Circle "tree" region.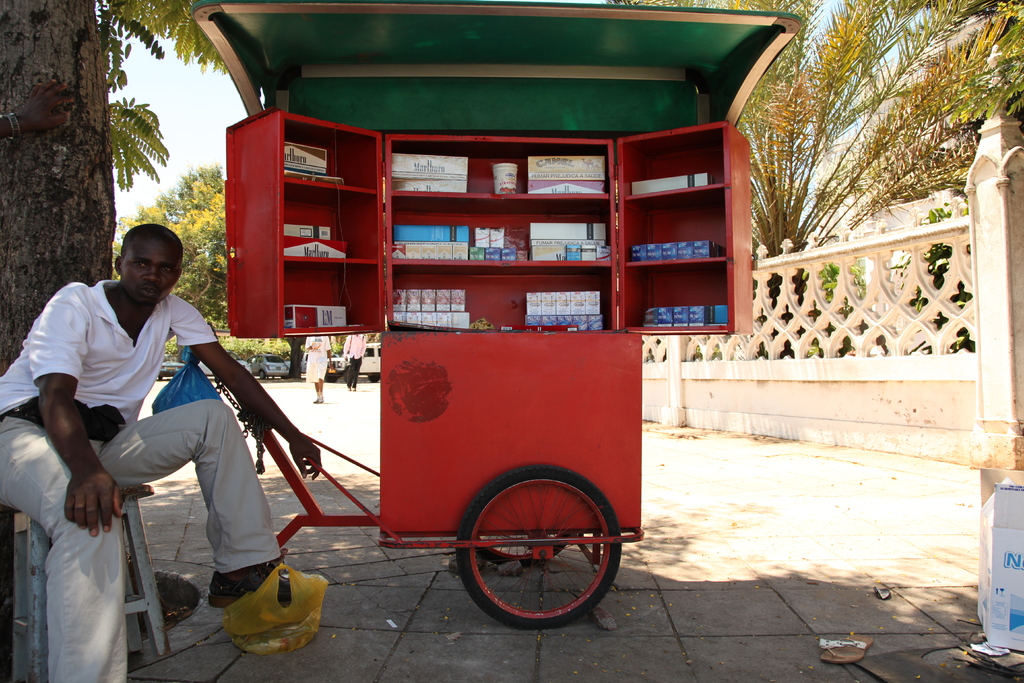
Region: l=114, t=160, r=228, b=327.
